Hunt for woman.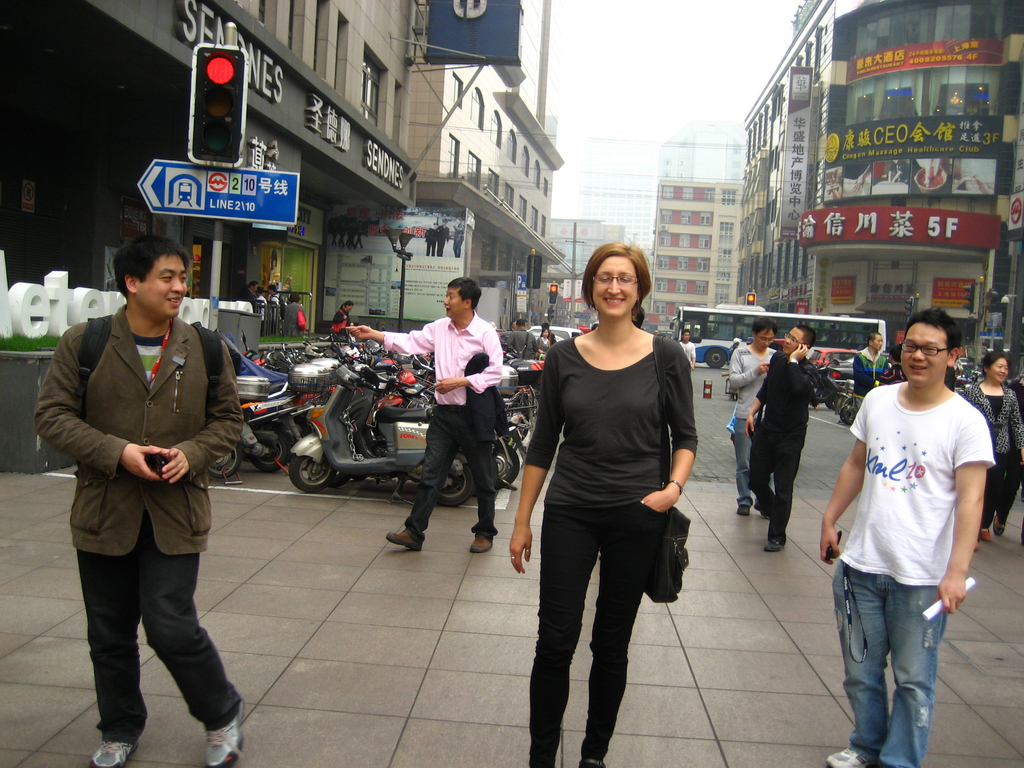
Hunted down at box(283, 291, 303, 333).
